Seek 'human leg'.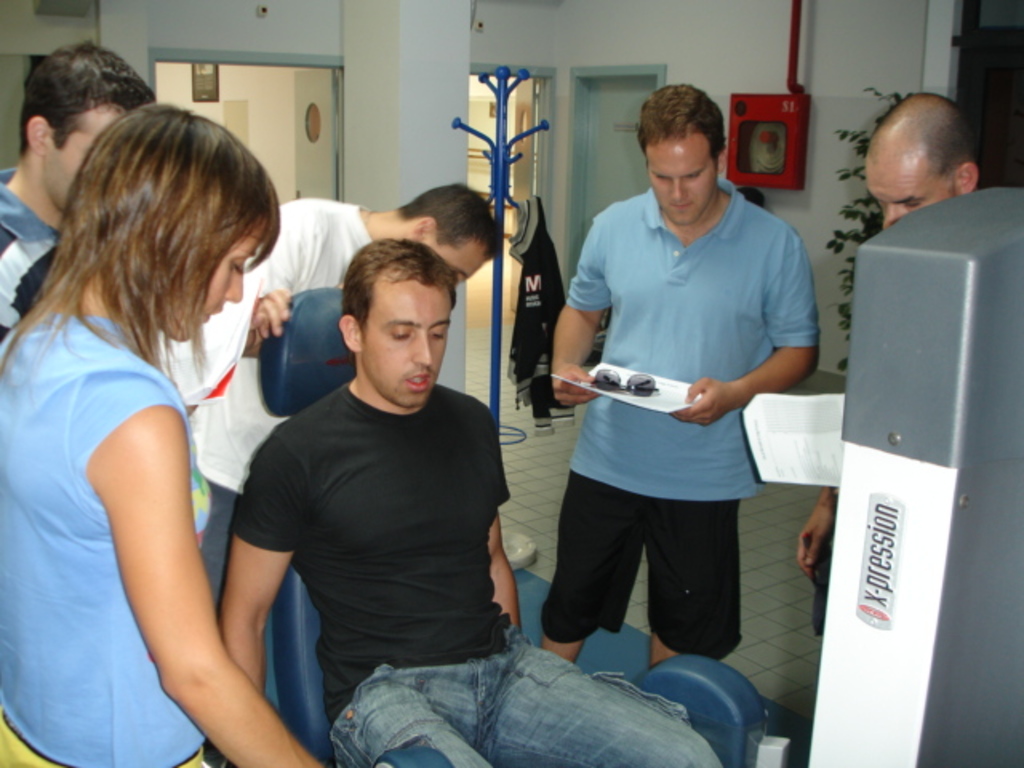
(475, 642, 728, 766).
